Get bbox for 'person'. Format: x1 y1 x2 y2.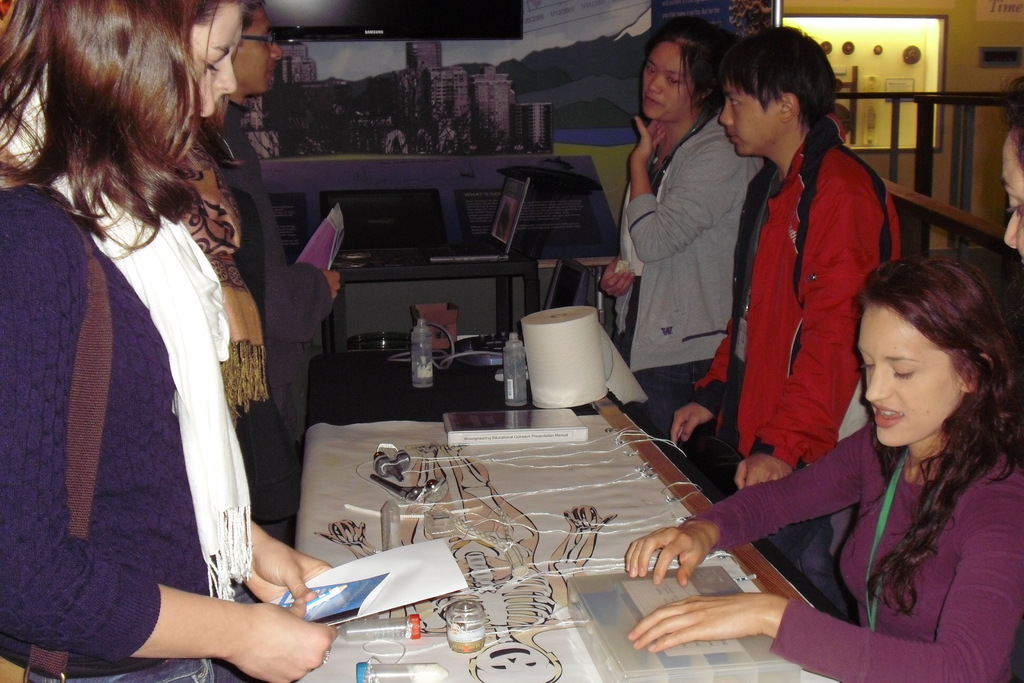
130 3 331 557.
